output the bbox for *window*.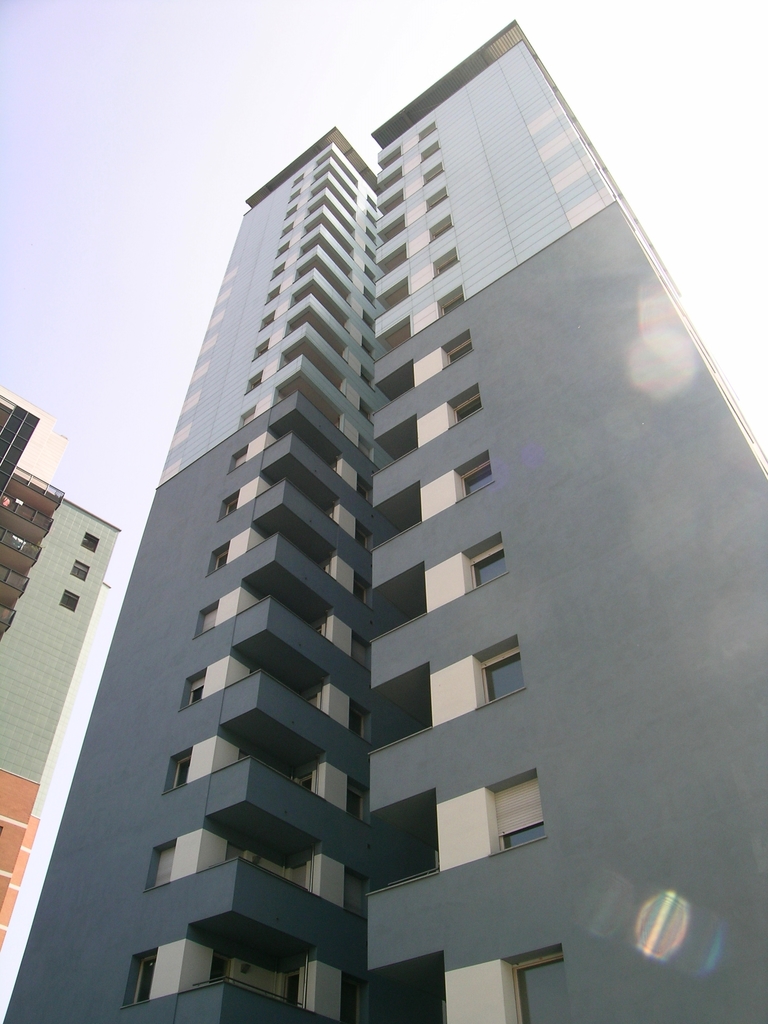
<region>339, 973, 358, 1019</region>.
